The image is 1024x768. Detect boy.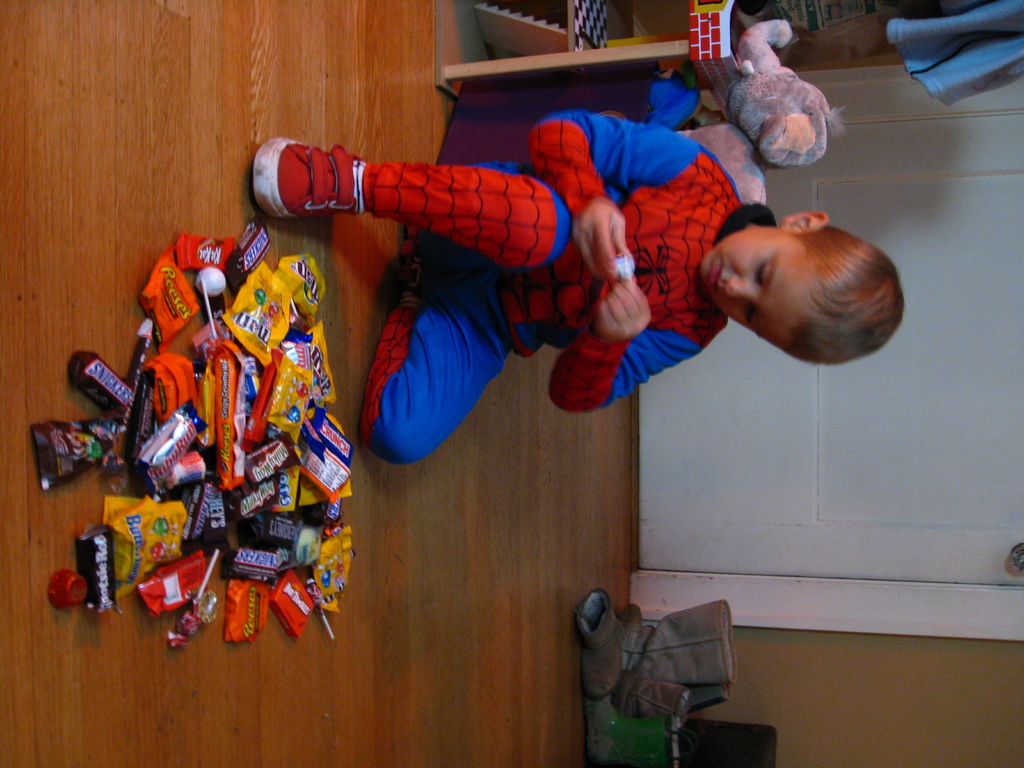
Detection: {"x1": 250, "y1": 109, "x2": 903, "y2": 460}.
